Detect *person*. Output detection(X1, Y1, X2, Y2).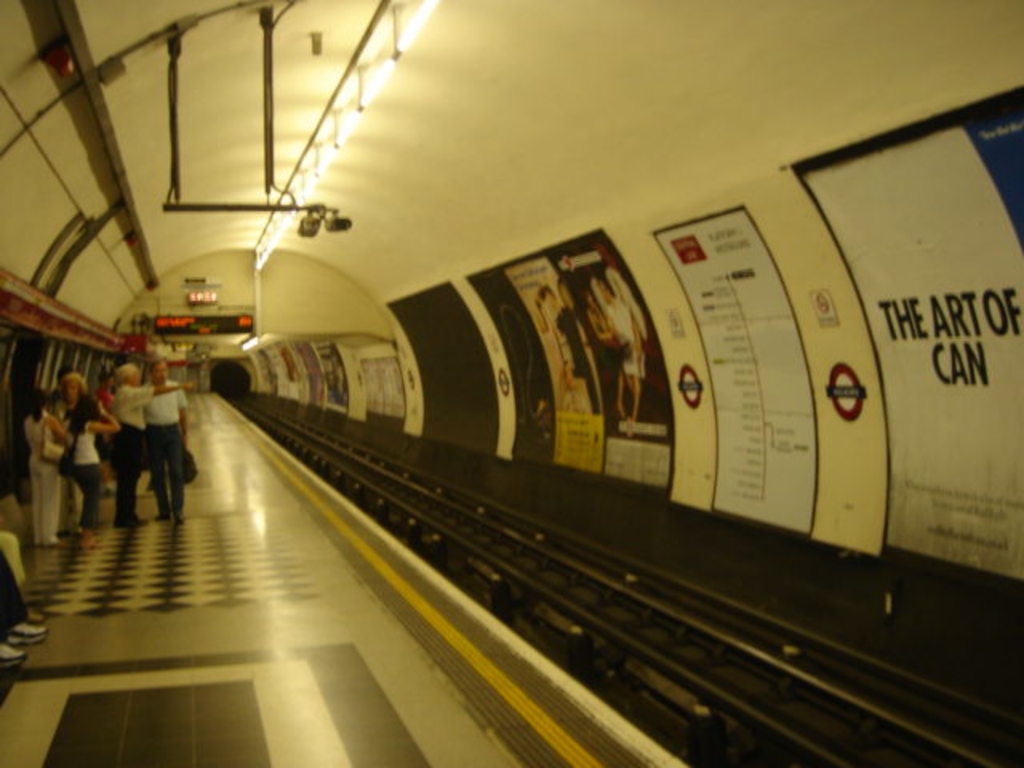
detection(0, 531, 43, 672).
